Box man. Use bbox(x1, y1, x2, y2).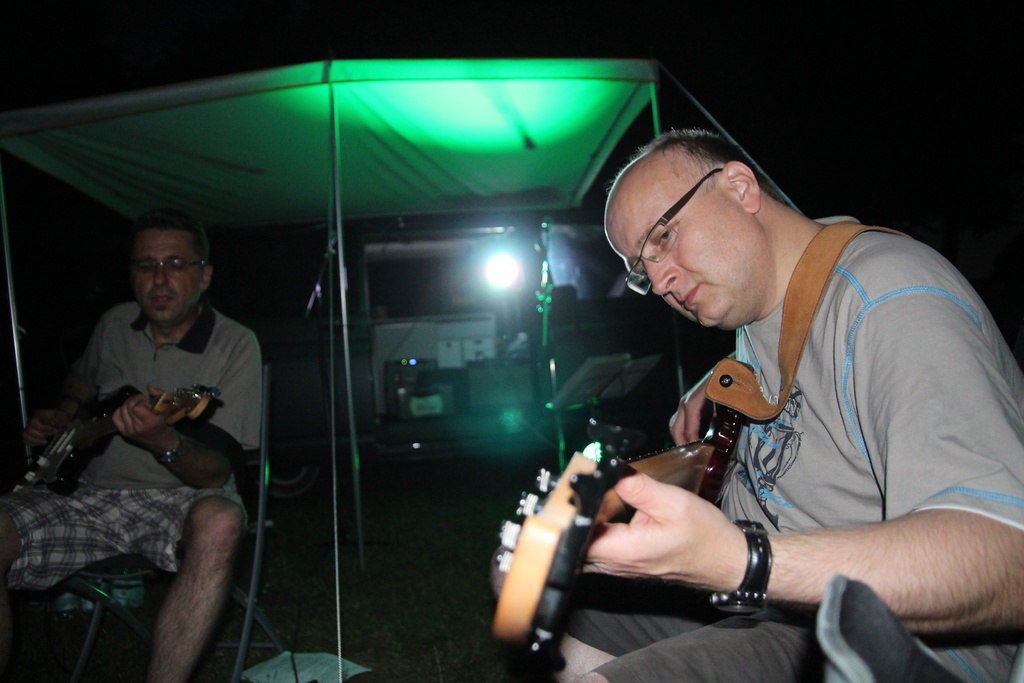
bbox(0, 211, 271, 682).
